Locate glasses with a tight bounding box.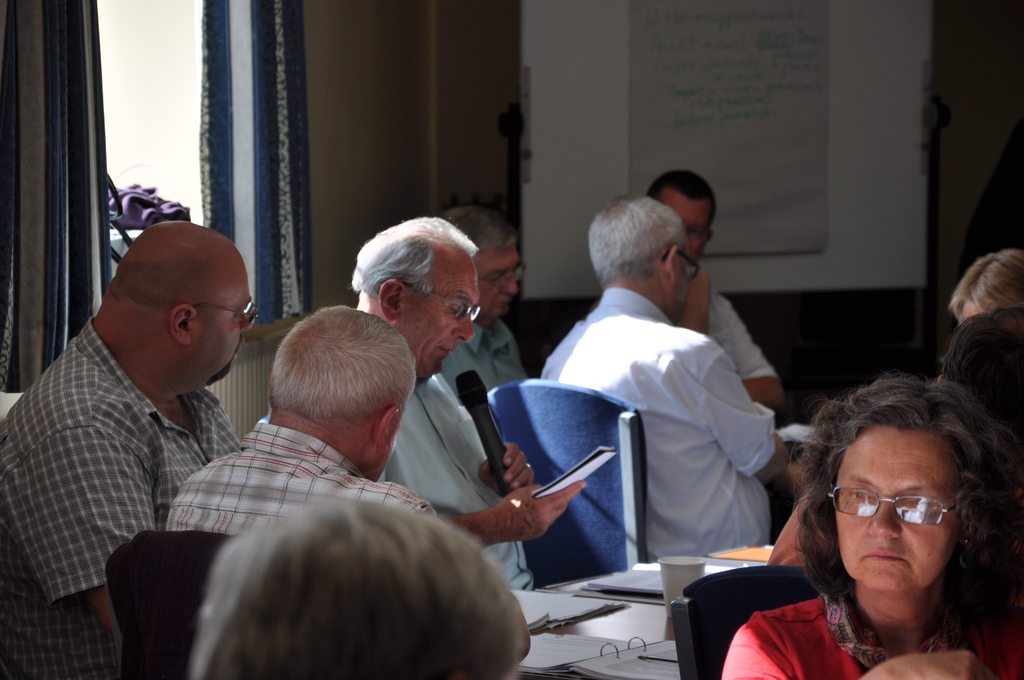
(402, 287, 486, 327).
